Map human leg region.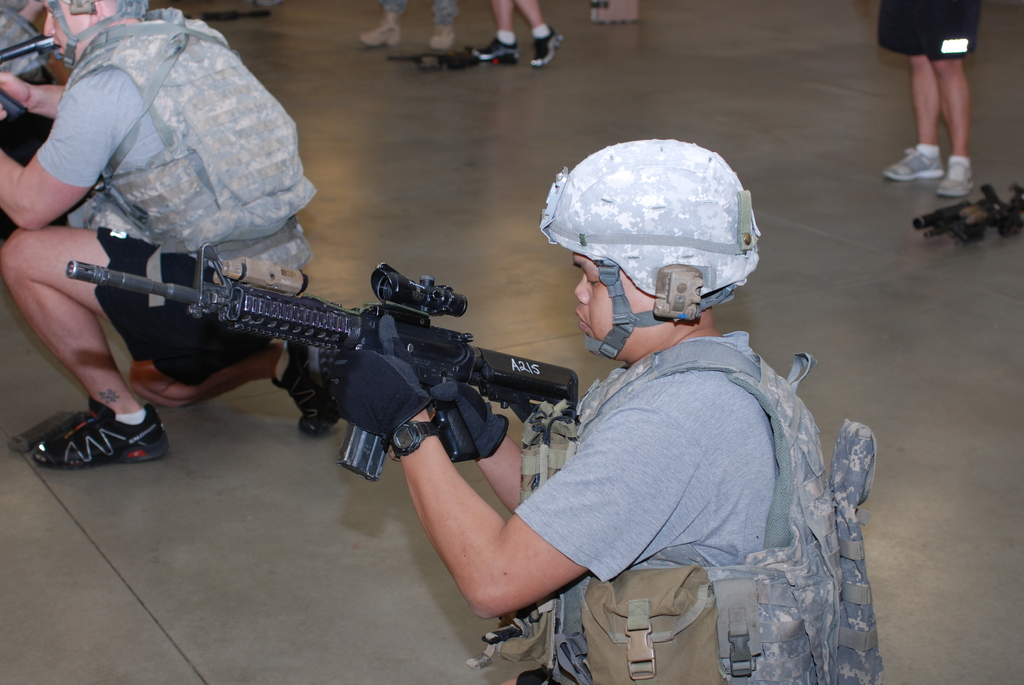
Mapped to 130, 354, 346, 438.
